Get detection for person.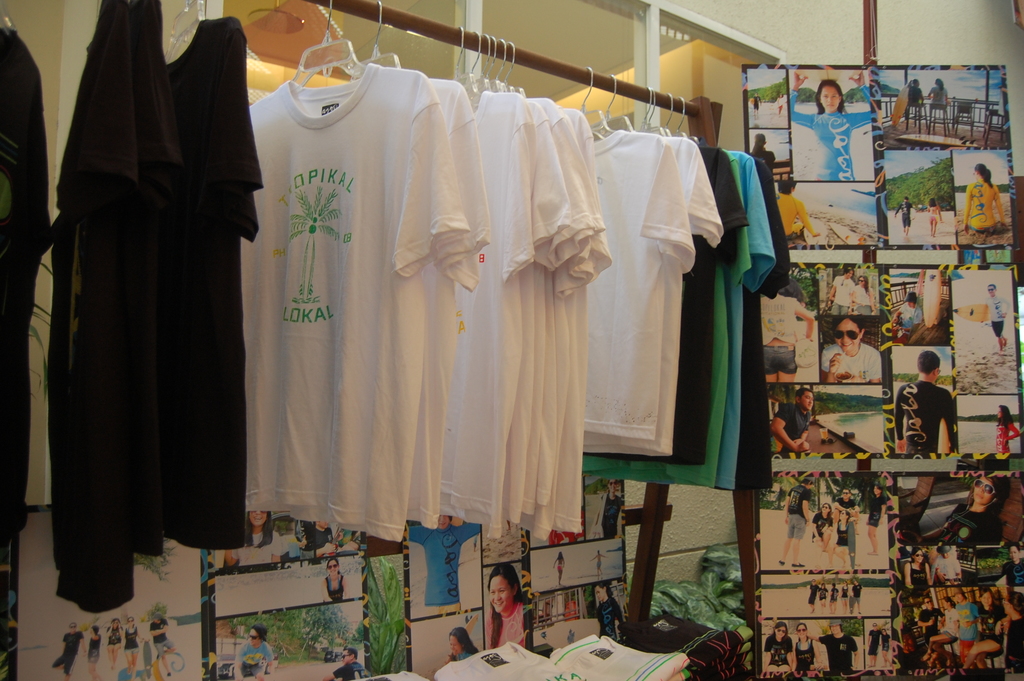
Detection: 900/77/922/122.
